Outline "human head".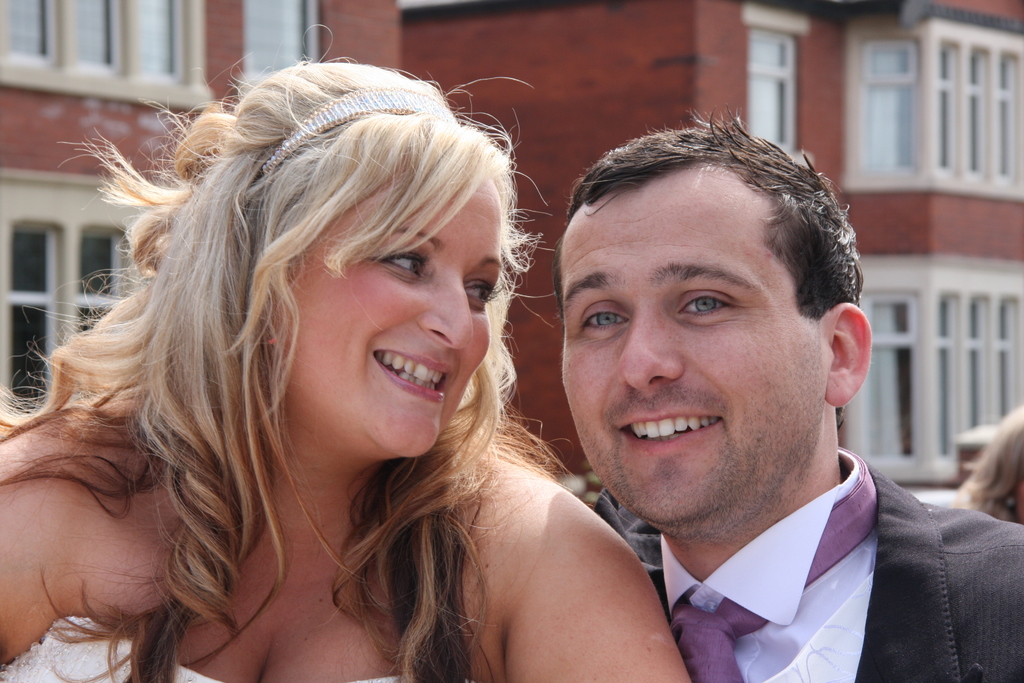
Outline: bbox=(975, 403, 1023, 525).
